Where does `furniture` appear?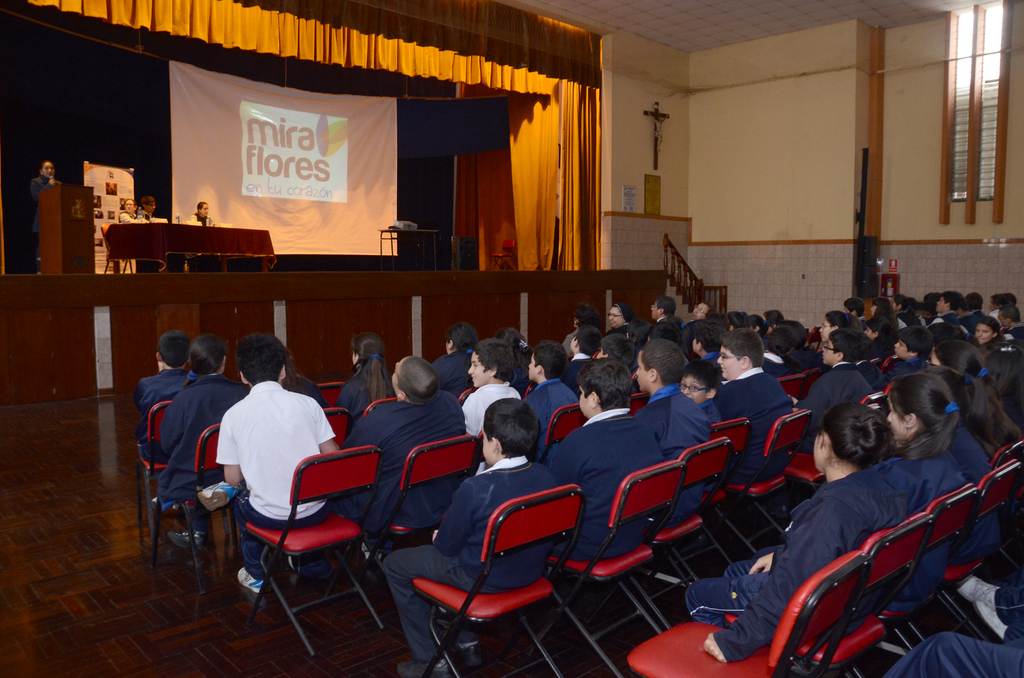
Appears at 100, 223, 129, 270.
